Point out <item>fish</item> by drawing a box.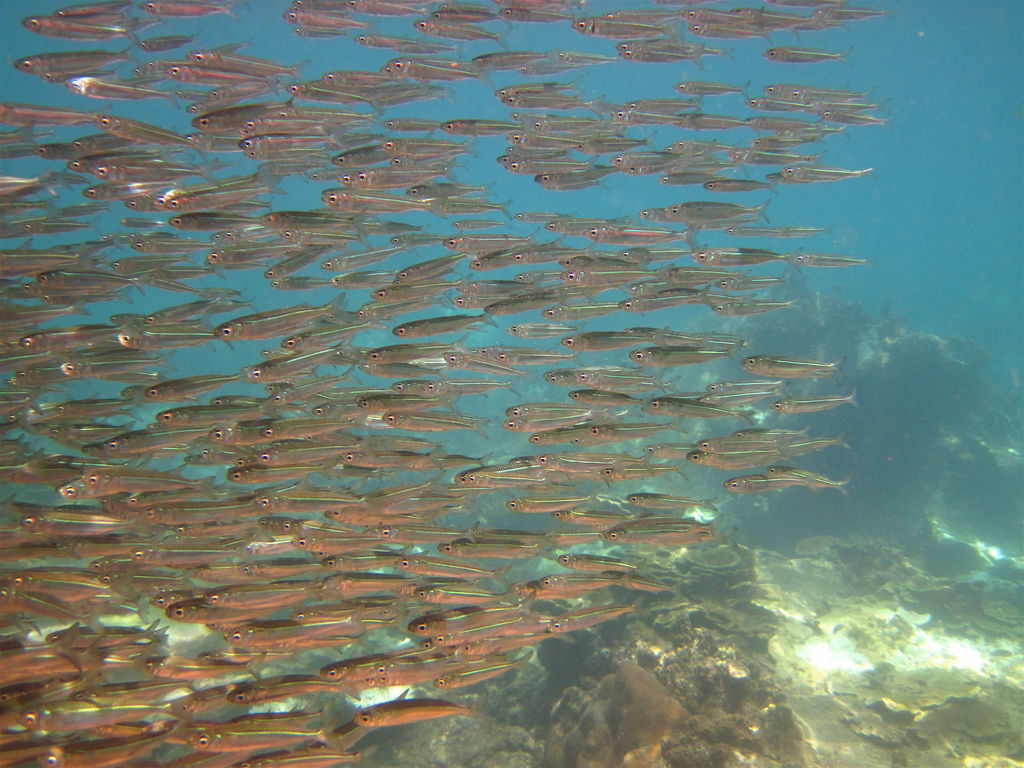
766 169 804 186.
